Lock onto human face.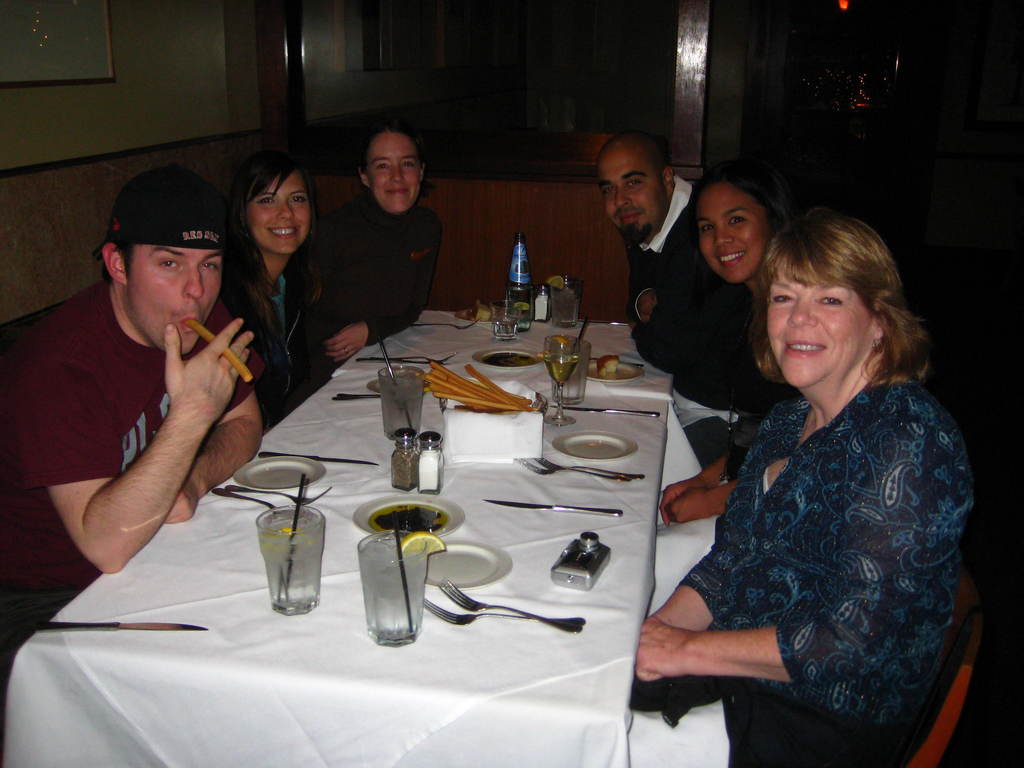
Locked: bbox(127, 244, 223, 355).
